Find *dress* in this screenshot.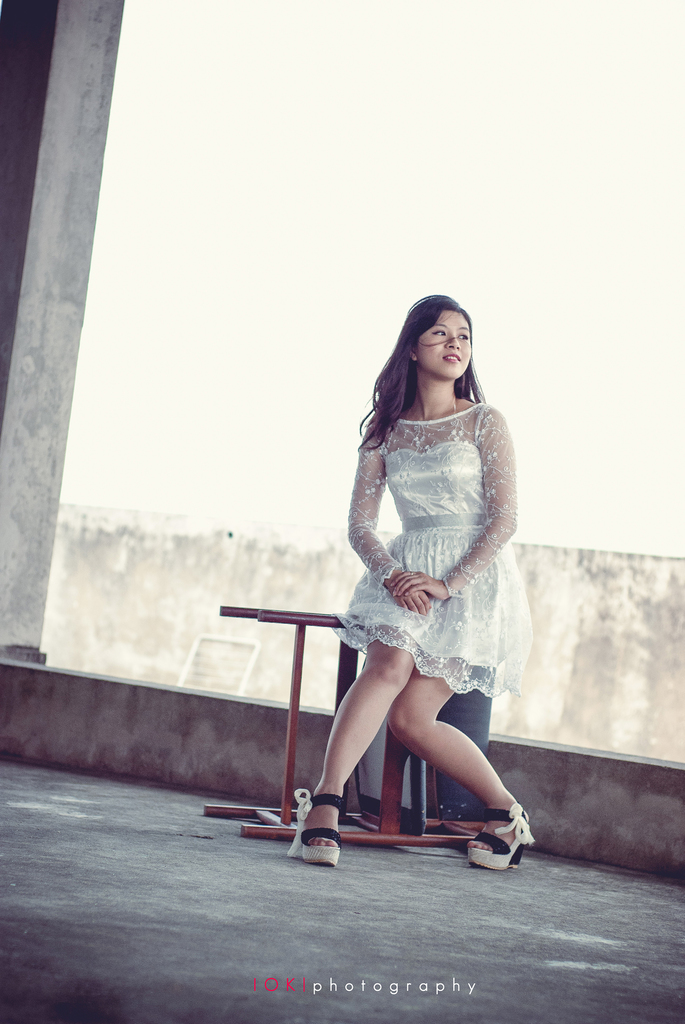
The bounding box for *dress* is 324 387 520 685.
